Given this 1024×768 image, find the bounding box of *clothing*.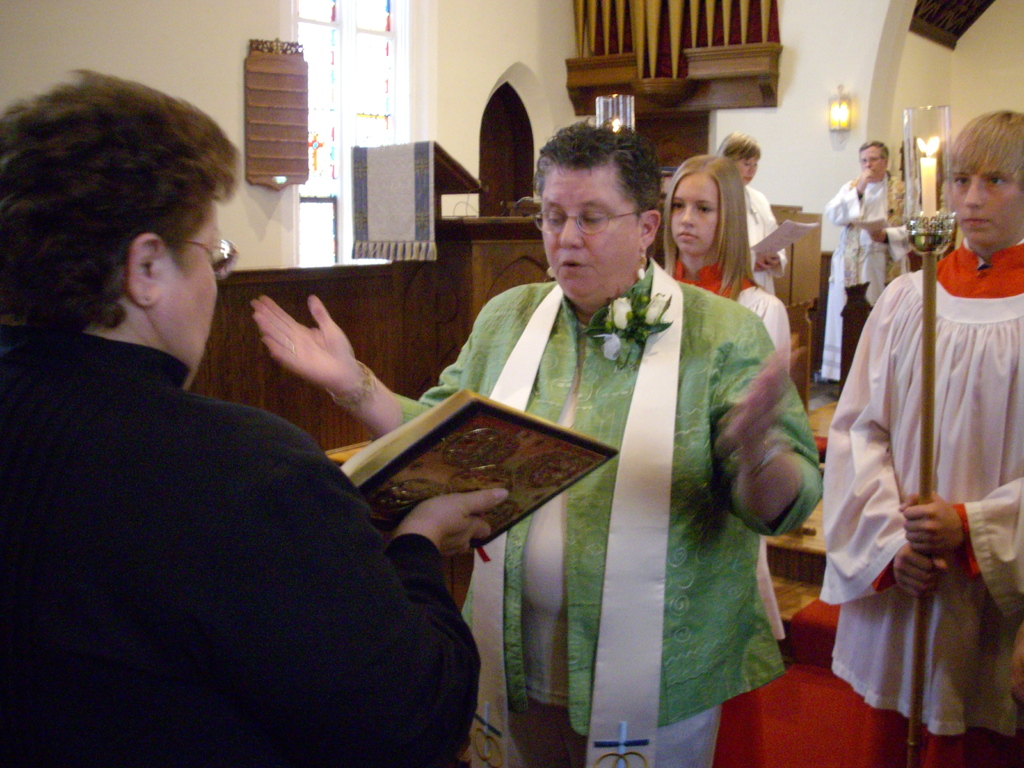
[left=669, top=257, right=796, bottom=644].
